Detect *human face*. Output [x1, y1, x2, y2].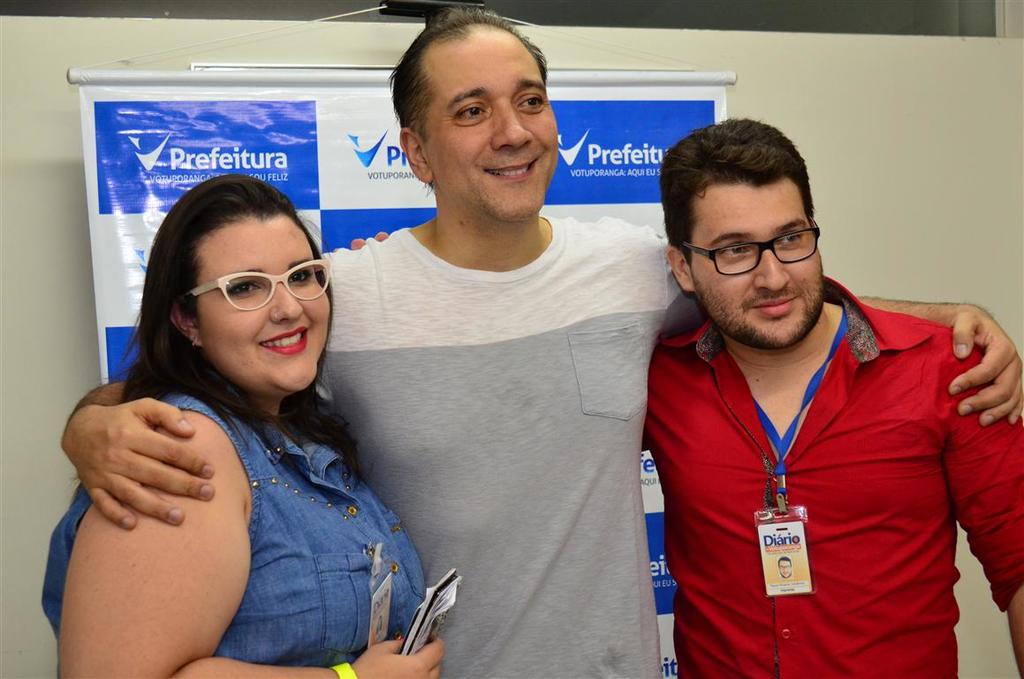
[429, 32, 560, 221].
